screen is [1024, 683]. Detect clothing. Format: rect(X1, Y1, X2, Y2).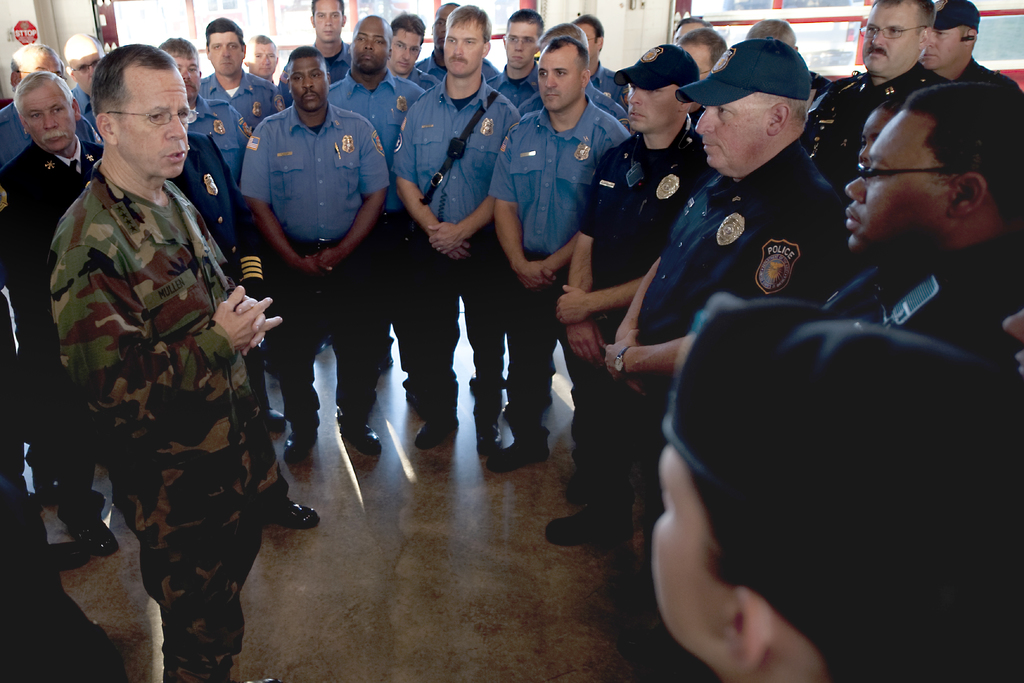
rect(45, 158, 287, 682).
